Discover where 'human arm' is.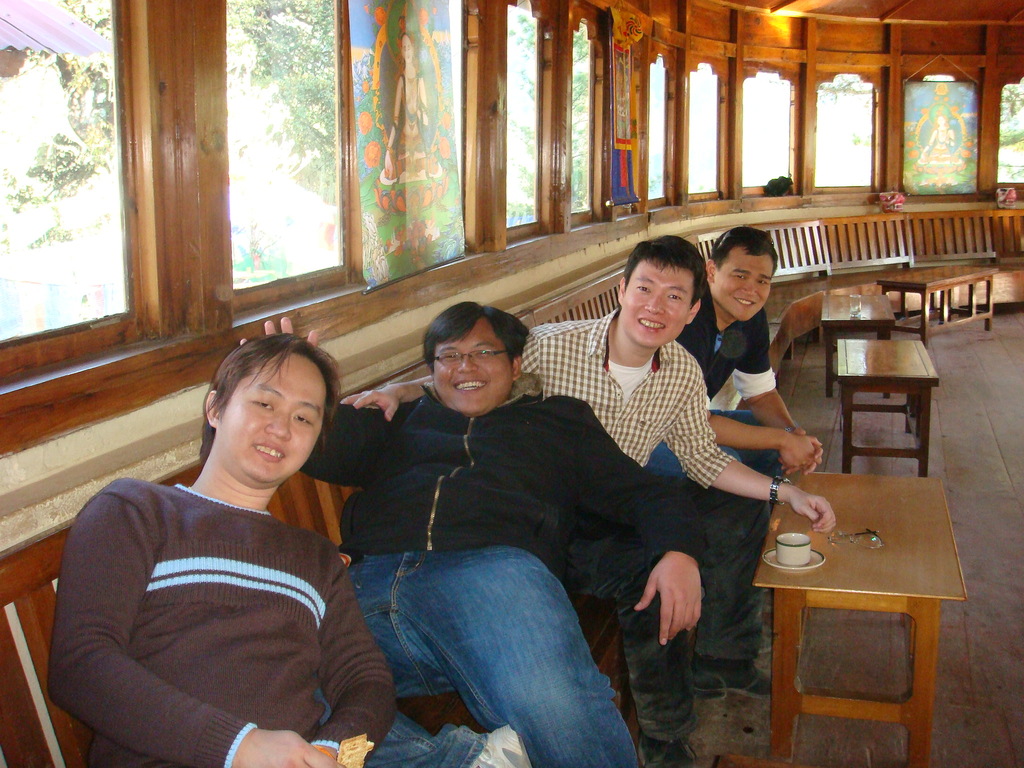
Discovered at <box>46,481,344,767</box>.
